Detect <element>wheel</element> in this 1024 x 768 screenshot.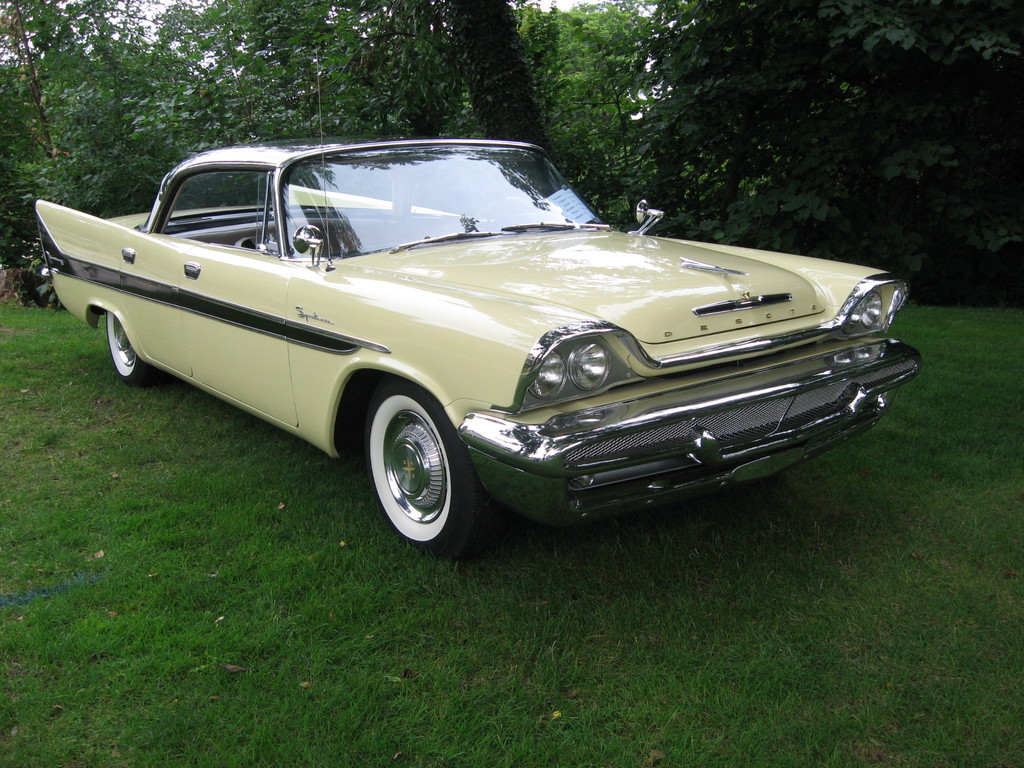
Detection: (x1=358, y1=394, x2=461, y2=542).
